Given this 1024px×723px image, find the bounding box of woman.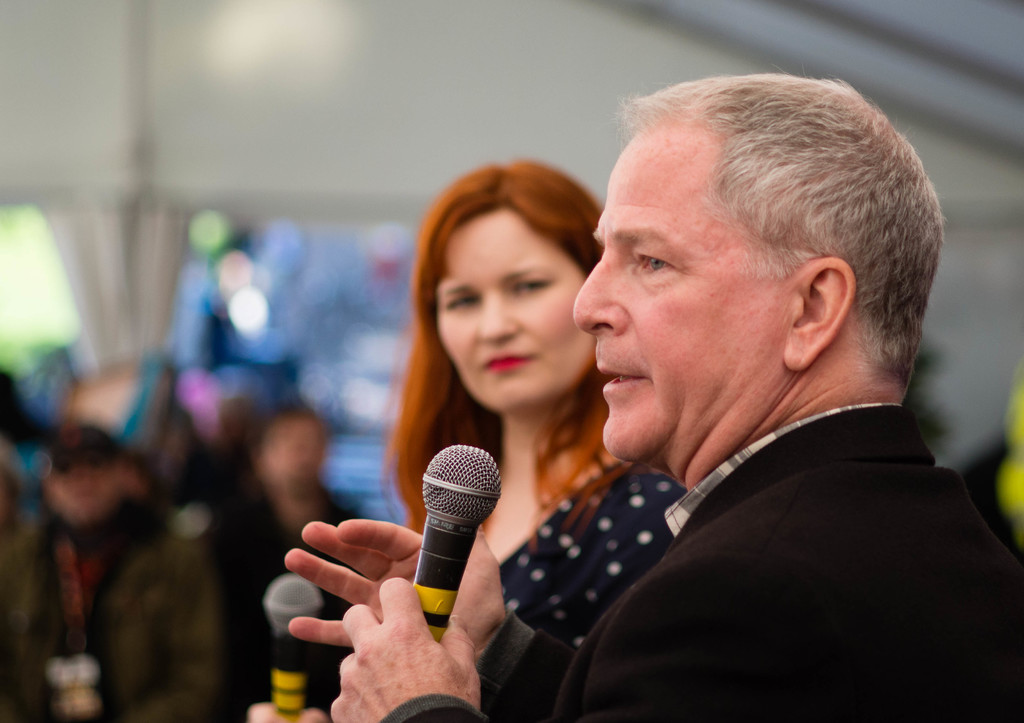
x1=355, y1=145, x2=678, y2=701.
